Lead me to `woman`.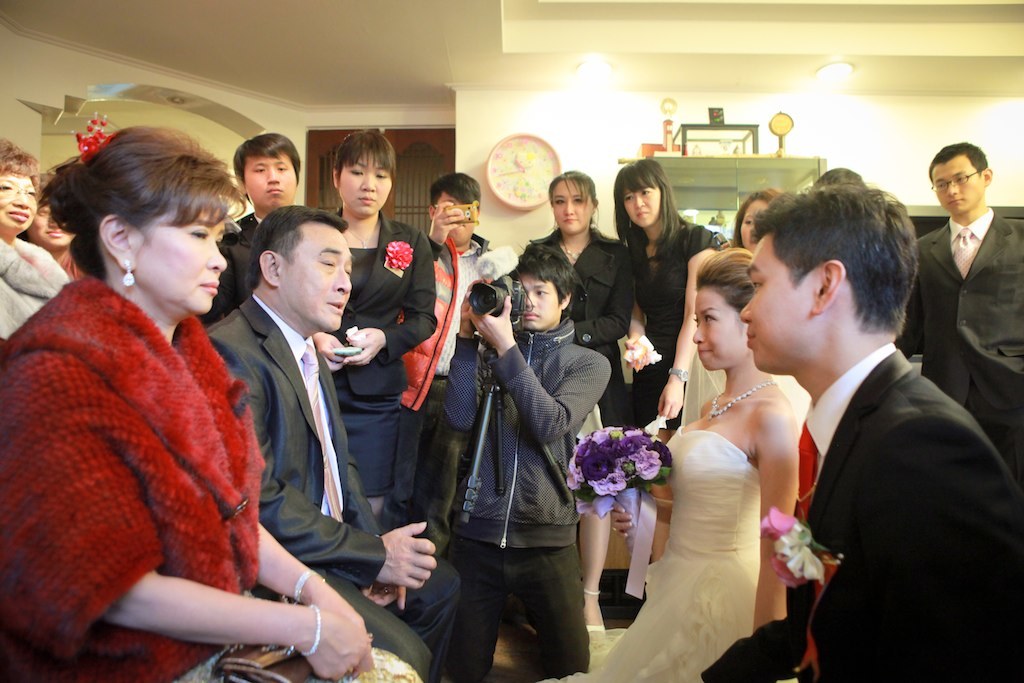
Lead to x1=511 y1=169 x2=632 y2=645.
